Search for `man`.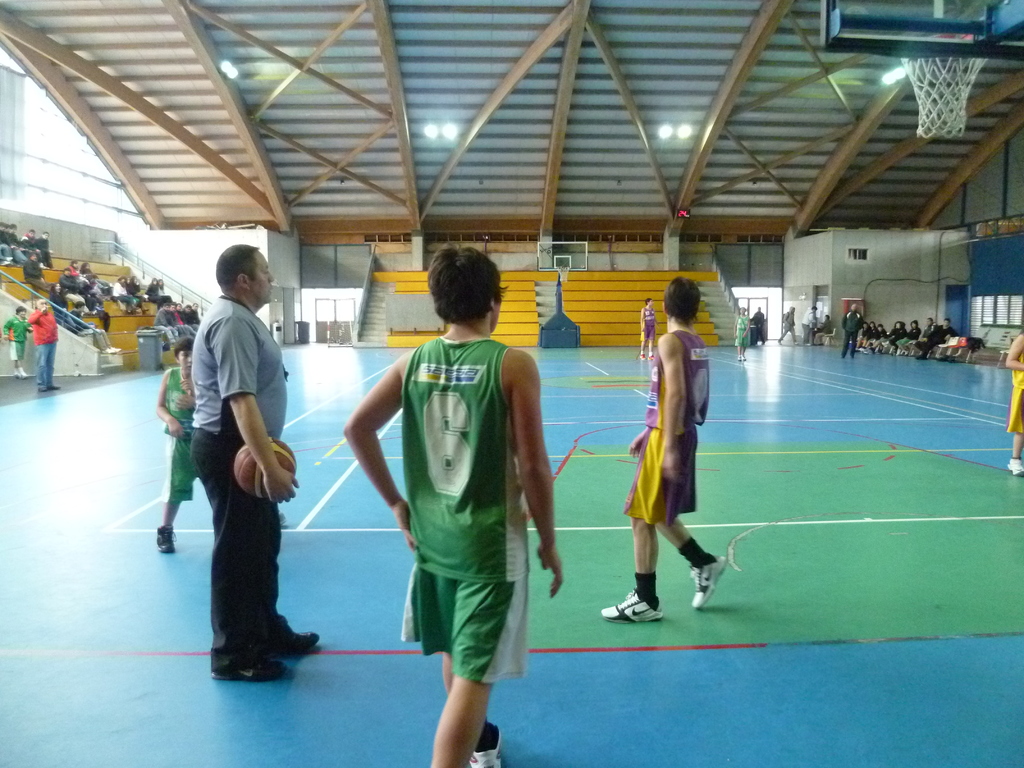
Found at locate(778, 304, 800, 345).
